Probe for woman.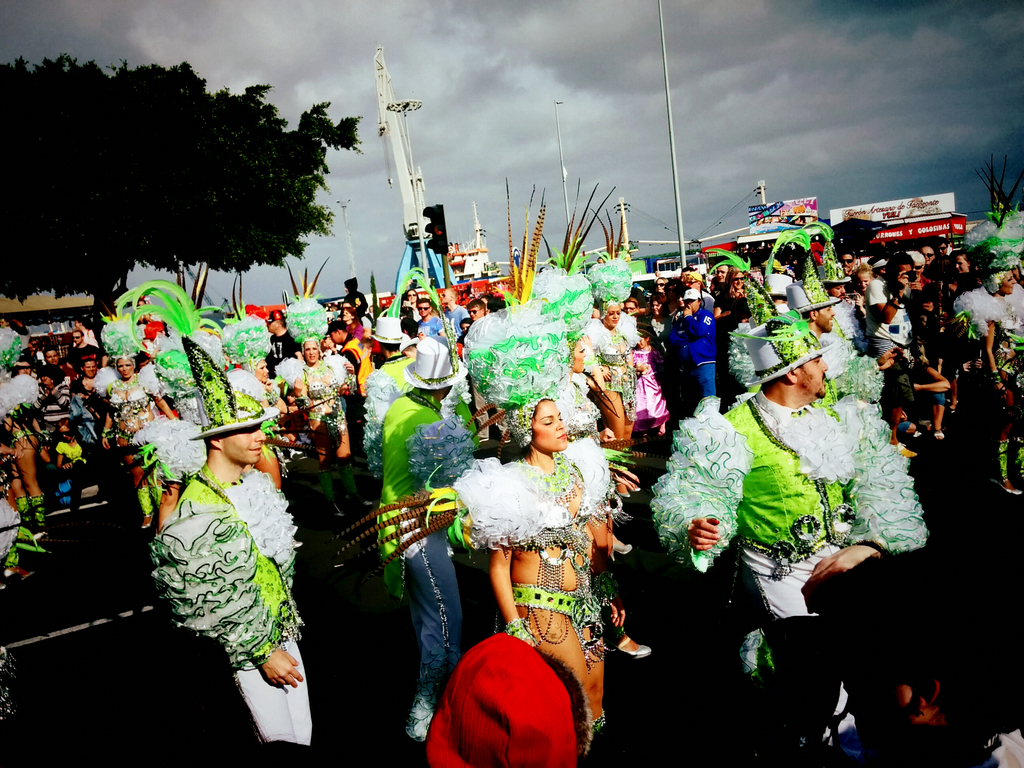
Probe result: region(964, 206, 1023, 495).
